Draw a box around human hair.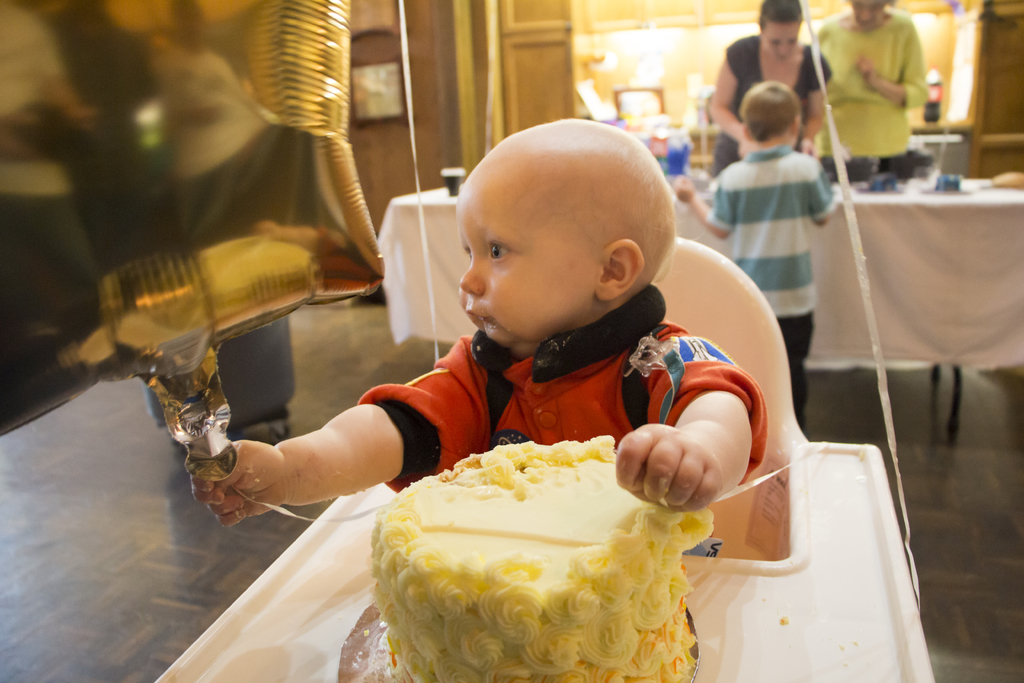
x1=755, y1=0, x2=801, y2=24.
